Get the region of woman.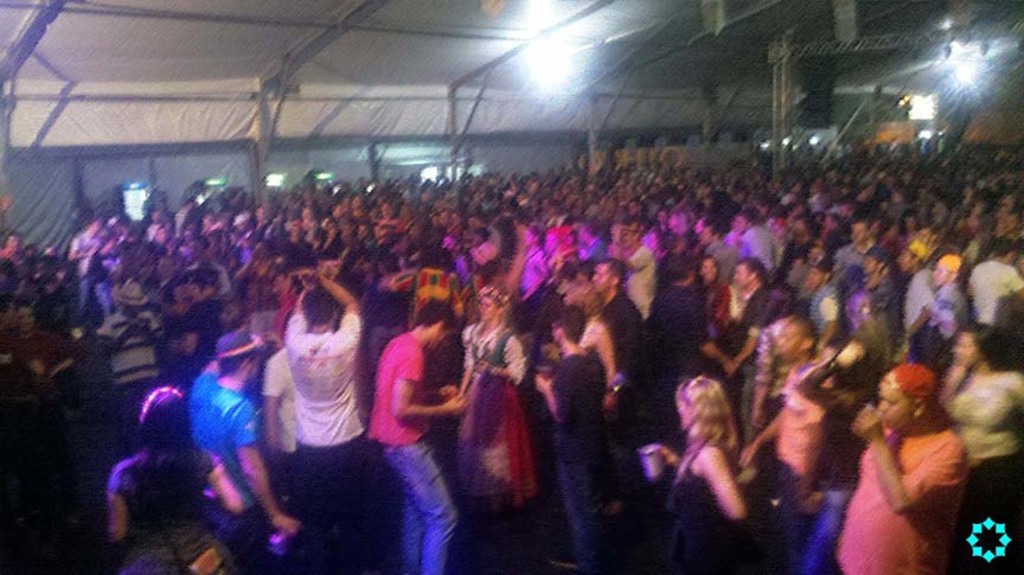
103/386/238/574.
